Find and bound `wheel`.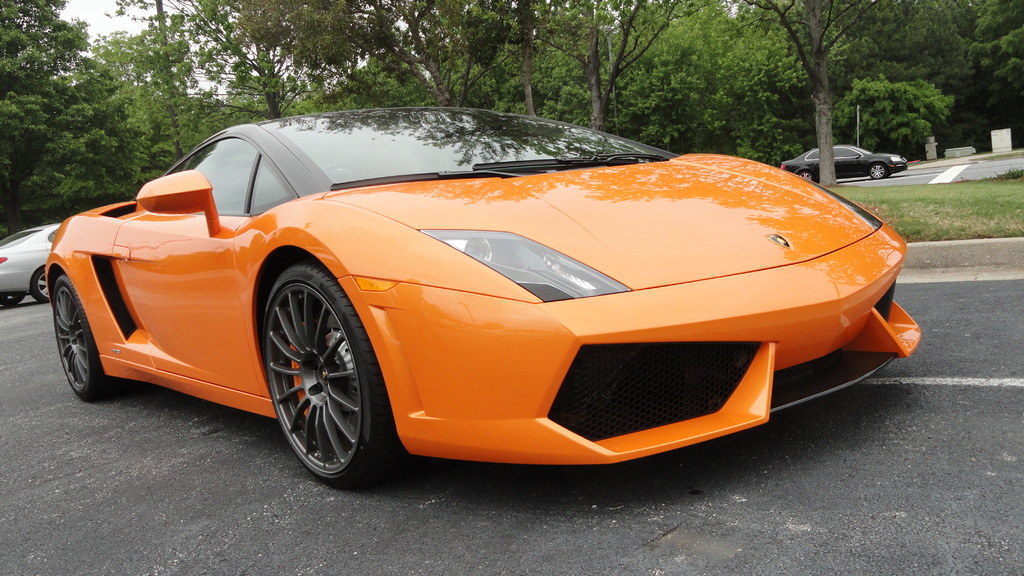
Bound: box=[0, 294, 25, 307].
